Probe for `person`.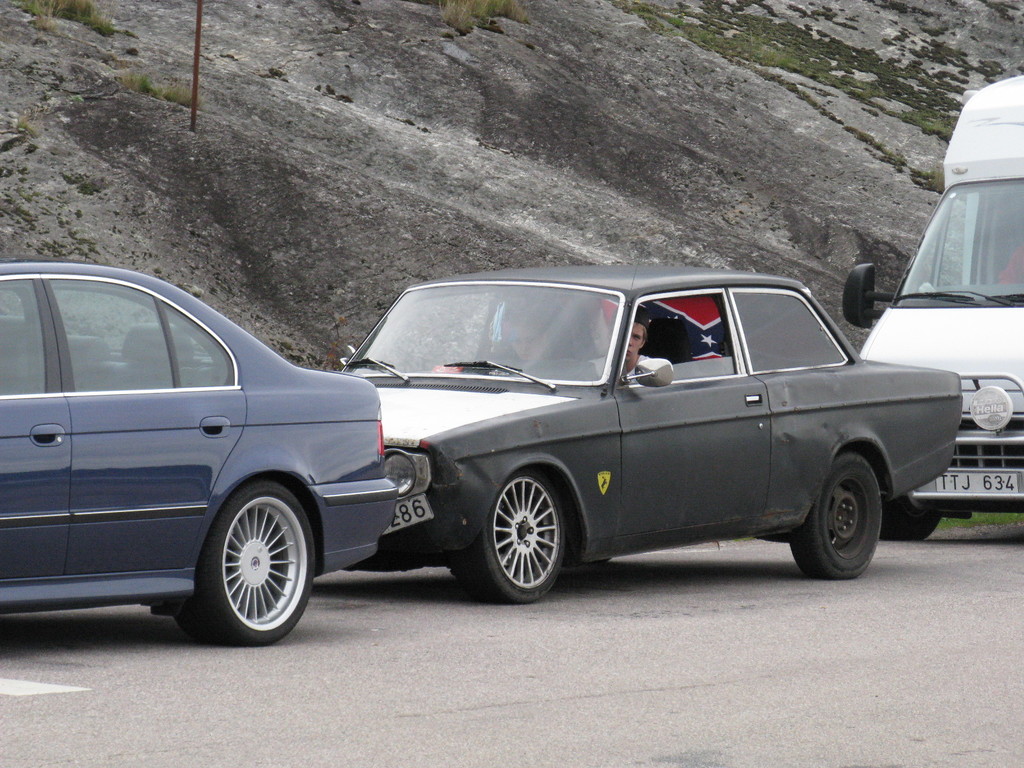
Probe result: {"left": 575, "top": 318, "right": 673, "bottom": 387}.
